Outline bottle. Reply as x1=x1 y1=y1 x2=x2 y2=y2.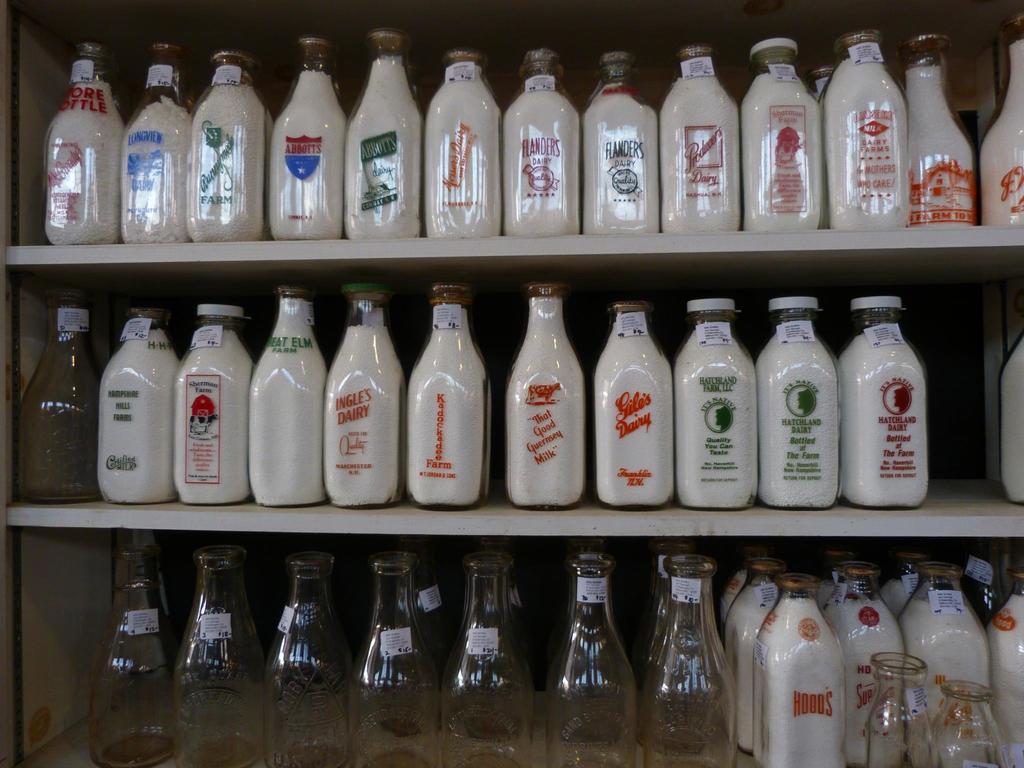
x1=269 y1=38 x2=347 y2=240.
